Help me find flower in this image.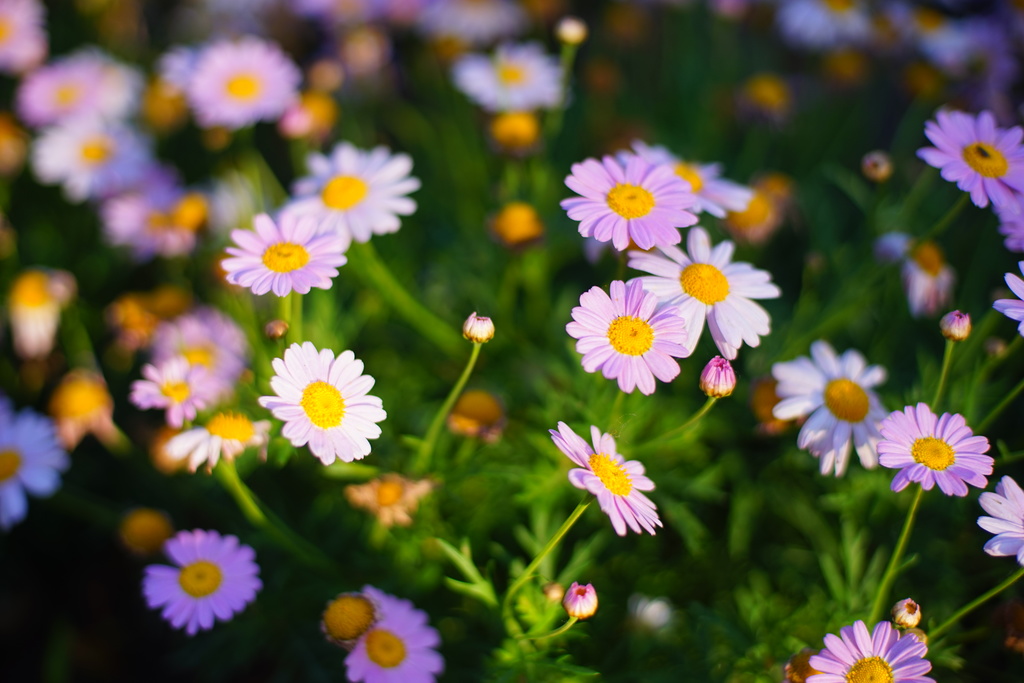
Found it: l=262, t=338, r=392, b=467.
